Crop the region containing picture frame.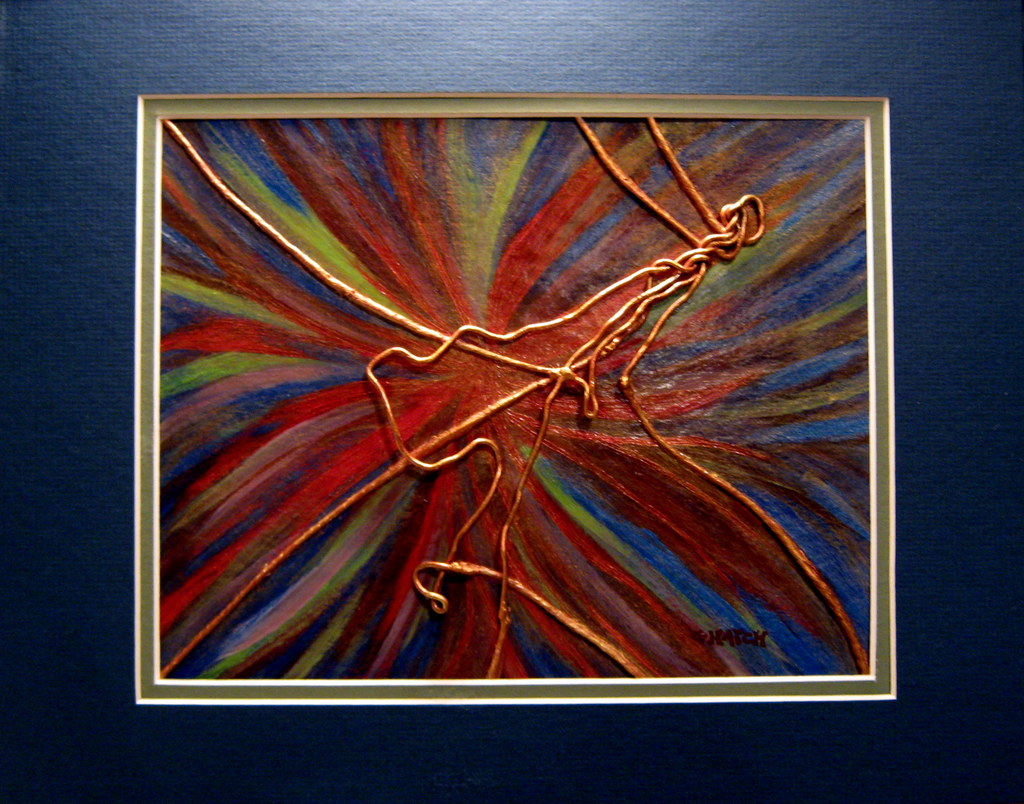
Crop region: <bbox>136, 95, 899, 712</bbox>.
